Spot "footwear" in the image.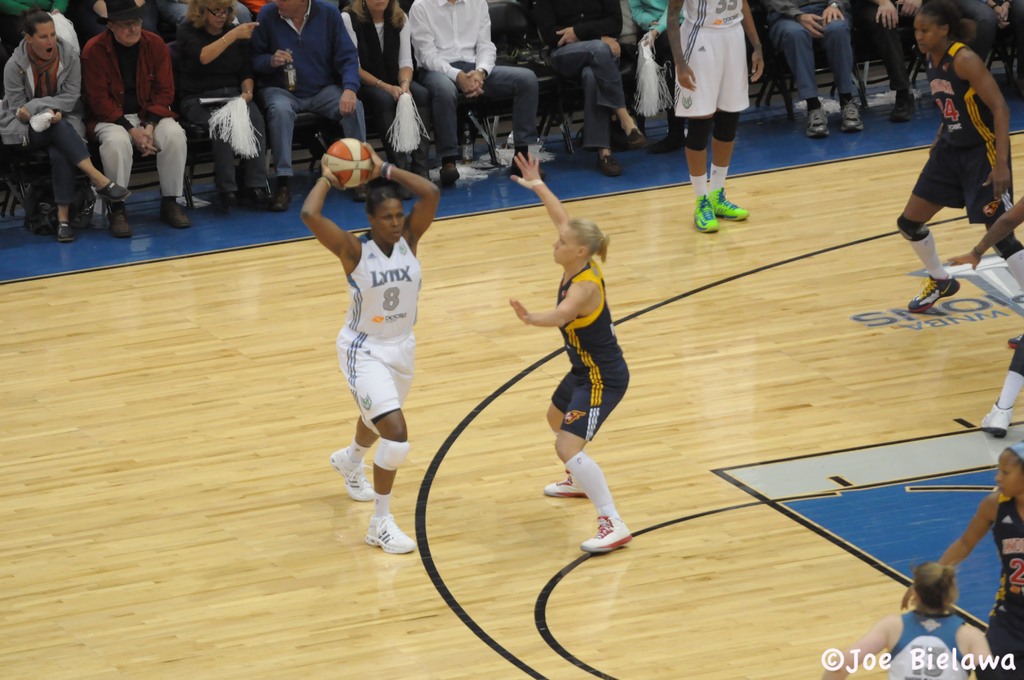
"footwear" found at [left=269, top=179, right=295, bottom=212].
